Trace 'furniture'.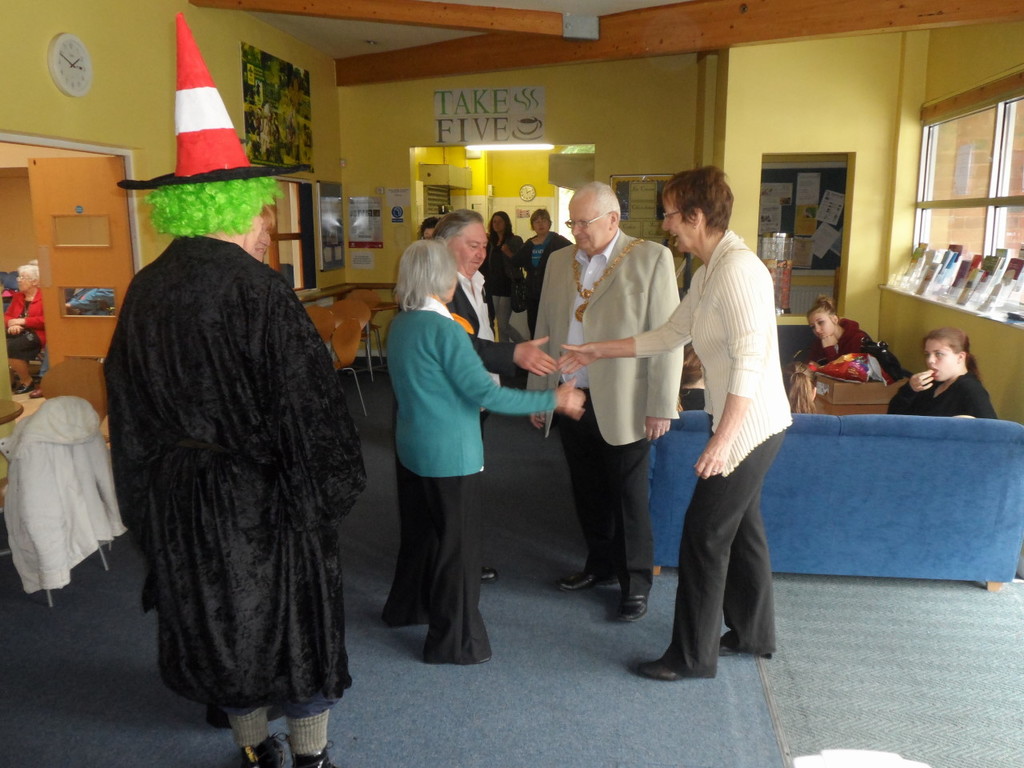
Traced to box(330, 300, 372, 330).
